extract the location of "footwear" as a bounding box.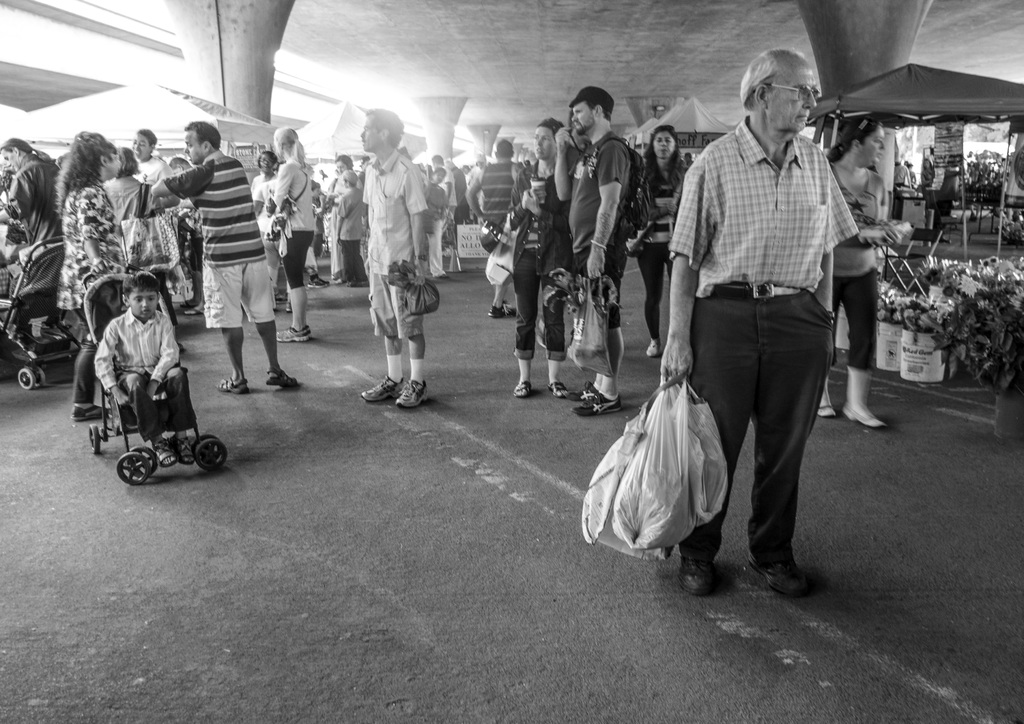
[391, 381, 430, 410].
